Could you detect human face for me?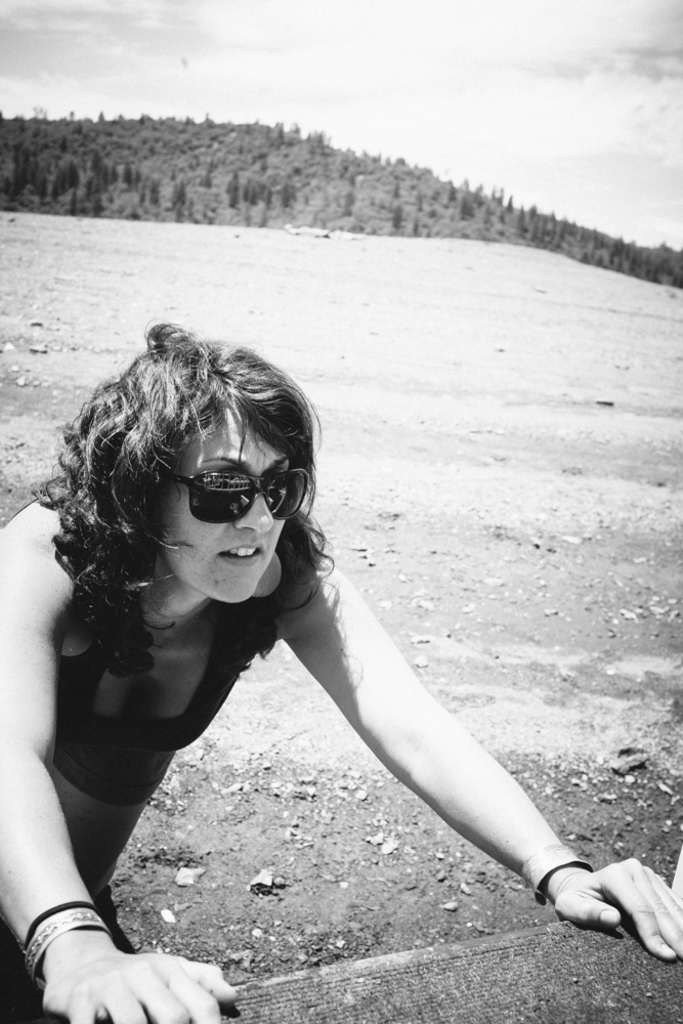
Detection result: locate(169, 412, 286, 600).
